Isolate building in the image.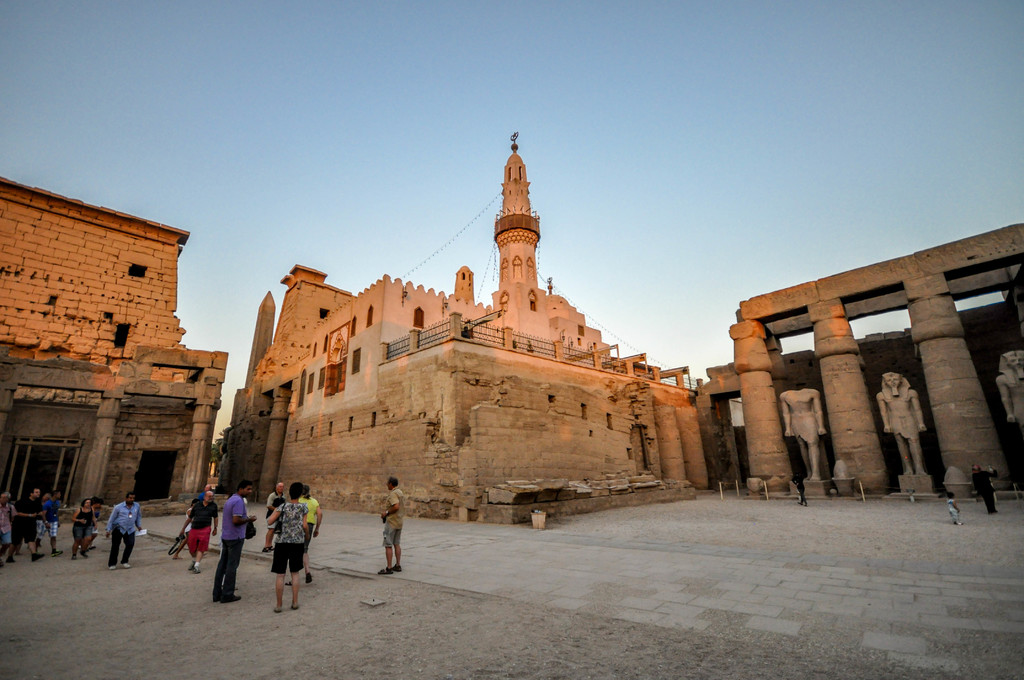
Isolated region: {"left": 689, "top": 222, "right": 1023, "bottom": 496}.
